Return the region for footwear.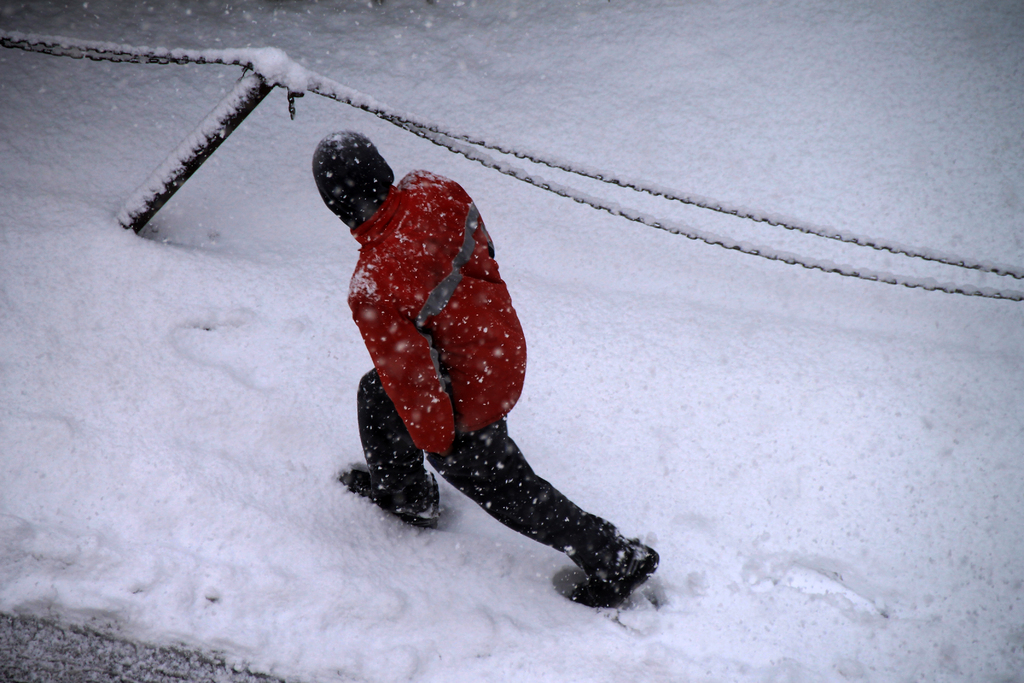
<box>561,522,646,613</box>.
